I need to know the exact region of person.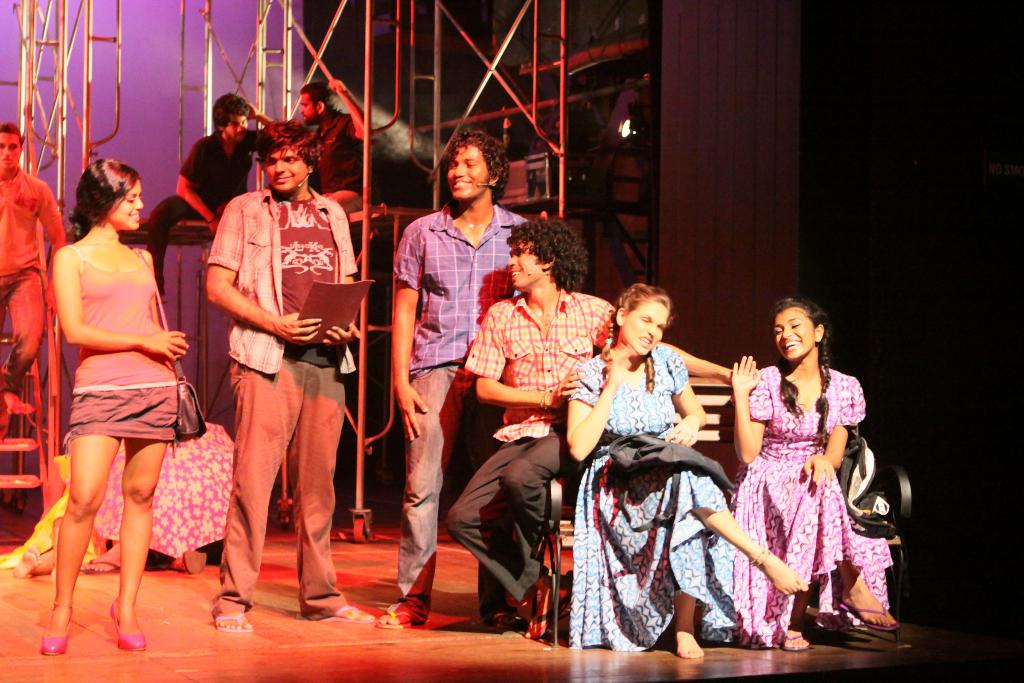
Region: <region>442, 215, 715, 637</region>.
